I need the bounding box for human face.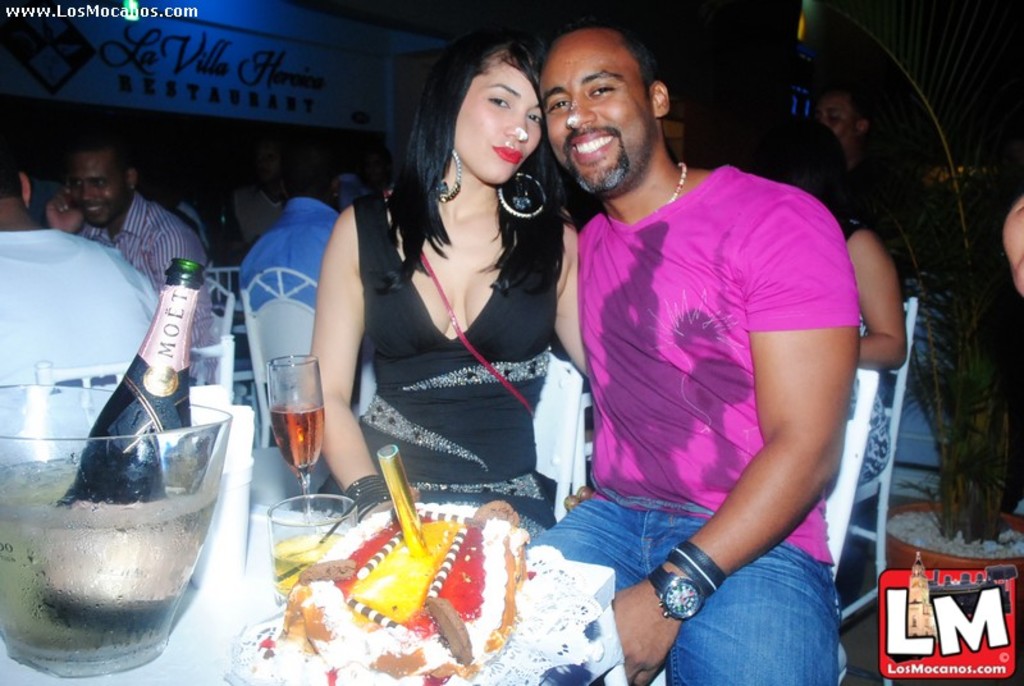
Here it is: box=[76, 154, 125, 220].
